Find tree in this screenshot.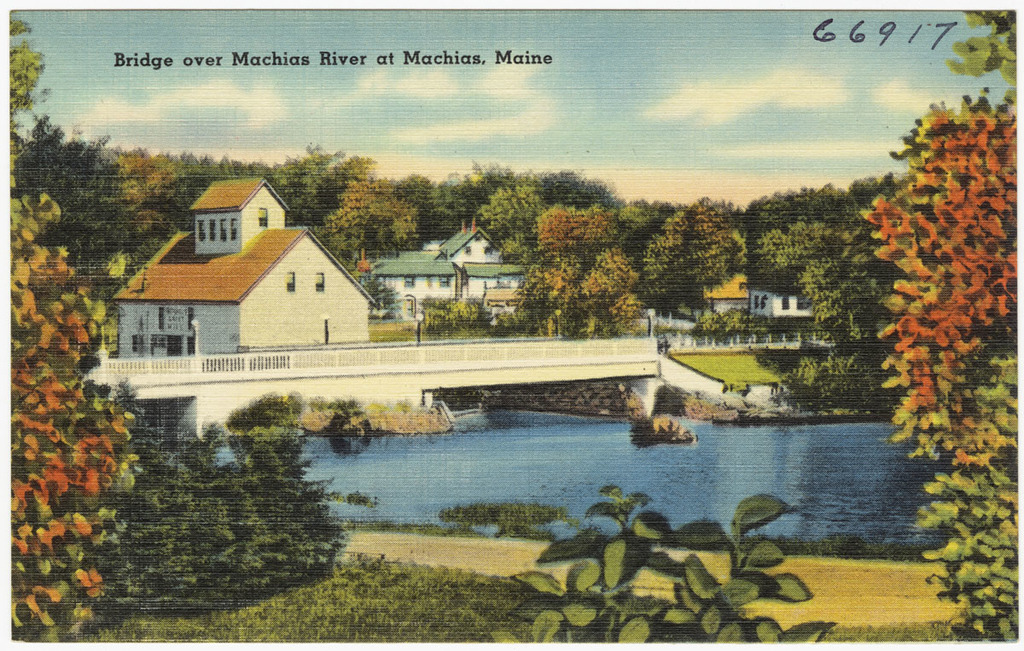
The bounding box for tree is (left=587, top=240, right=649, bottom=337).
